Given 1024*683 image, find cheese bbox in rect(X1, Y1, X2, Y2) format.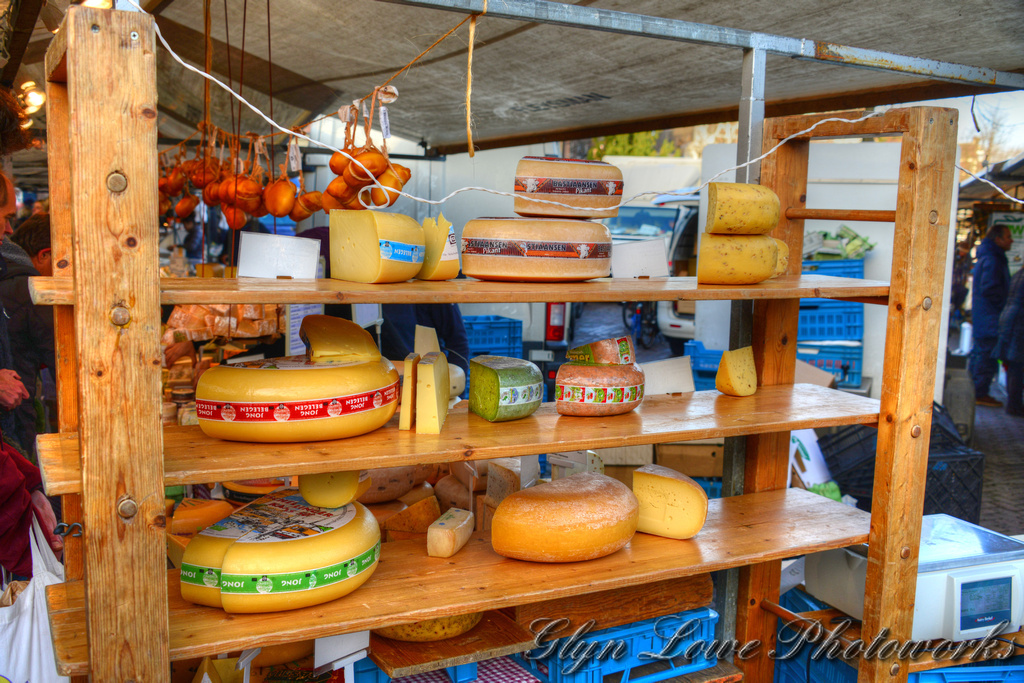
rect(552, 357, 645, 417).
